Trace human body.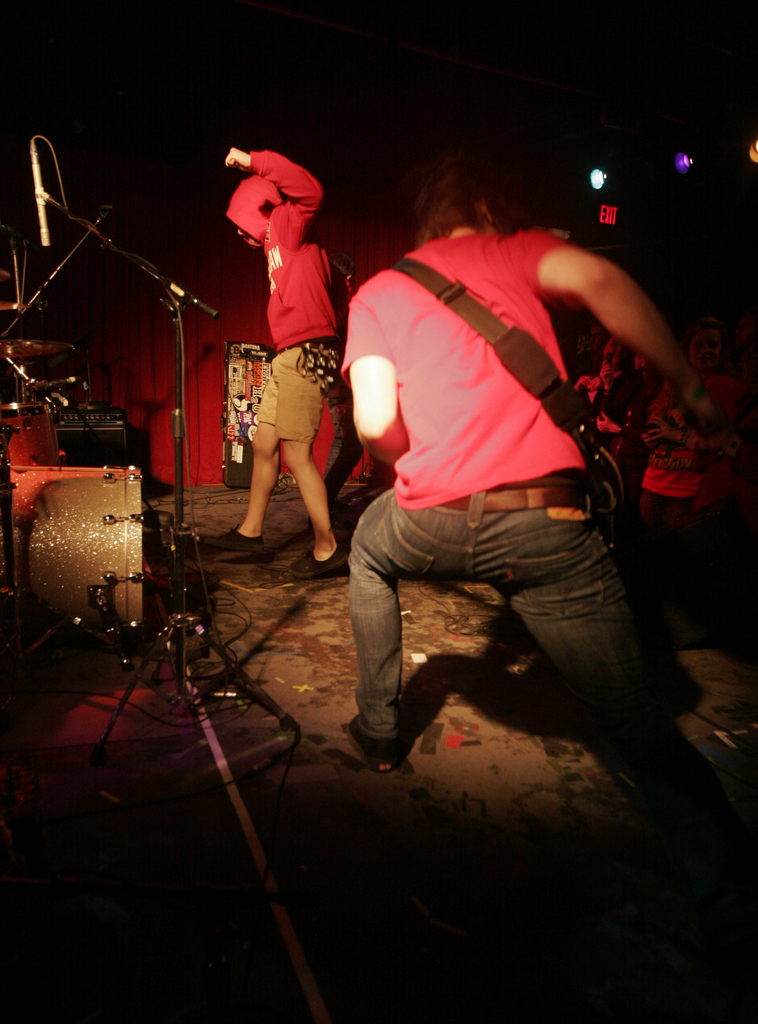
Traced to {"x1": 213, "y1": 147, "x2": 332, "y2": 563}.
